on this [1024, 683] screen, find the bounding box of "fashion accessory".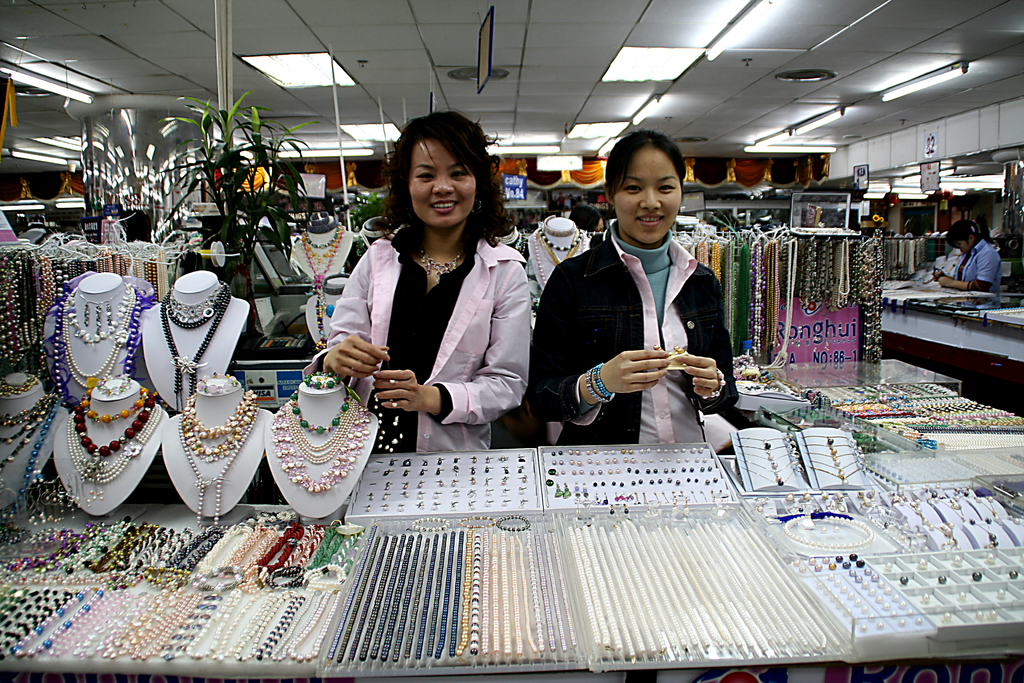
Bounding box: bbox(417, 242, 468, 283).
